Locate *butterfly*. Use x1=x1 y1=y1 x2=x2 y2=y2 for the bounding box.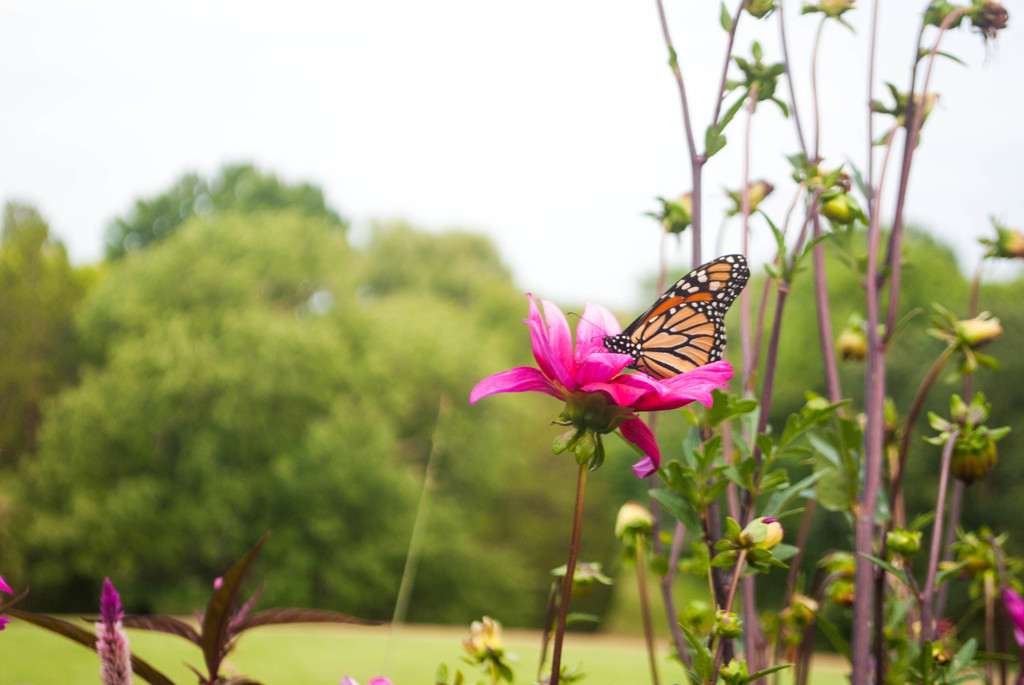
x1=591 y1=260 x2=736 y2=398.
